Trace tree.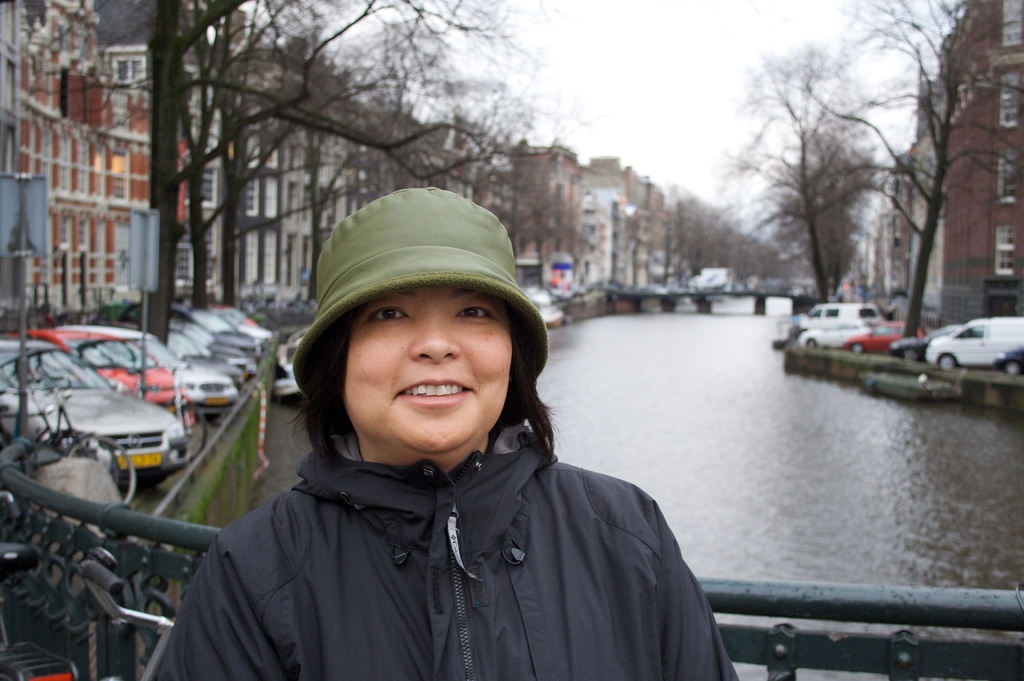
Traced to bbox=[799, 0, 1023, 341].
